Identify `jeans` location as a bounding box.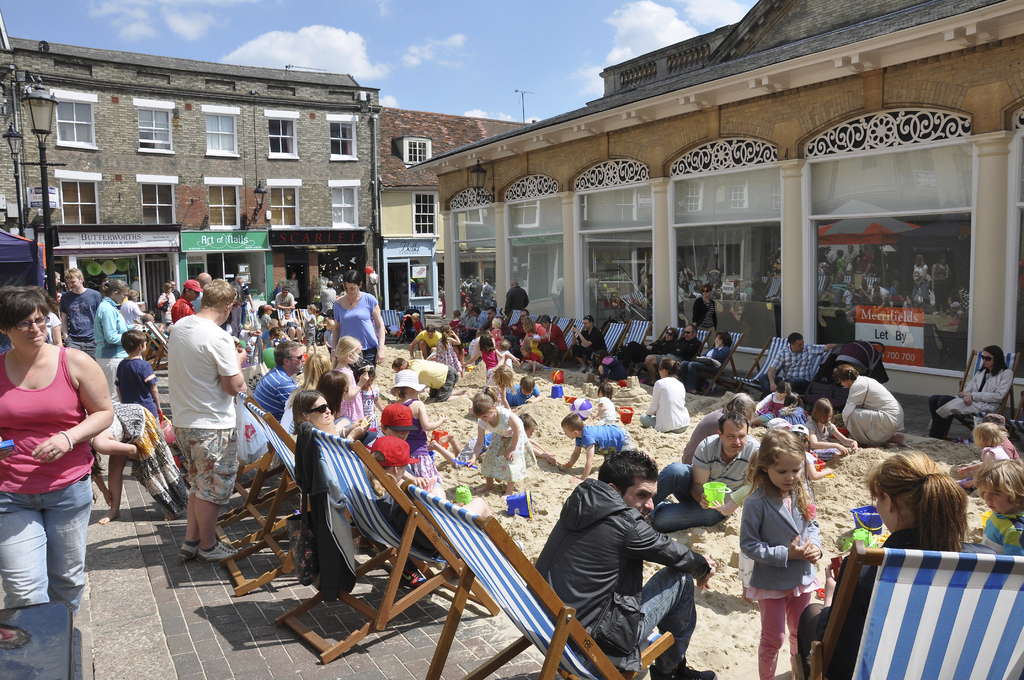
(x1=12, y1=501, x2=93, y2=606).
